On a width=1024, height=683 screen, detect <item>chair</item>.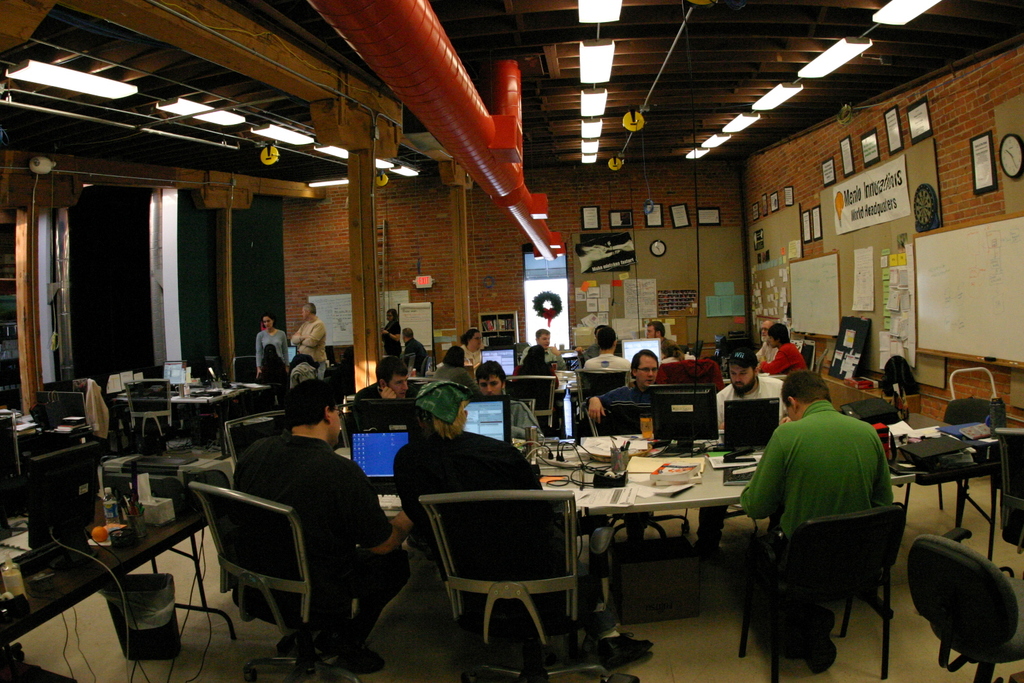
x1=501, y1=372, x2=557, y2=441.
